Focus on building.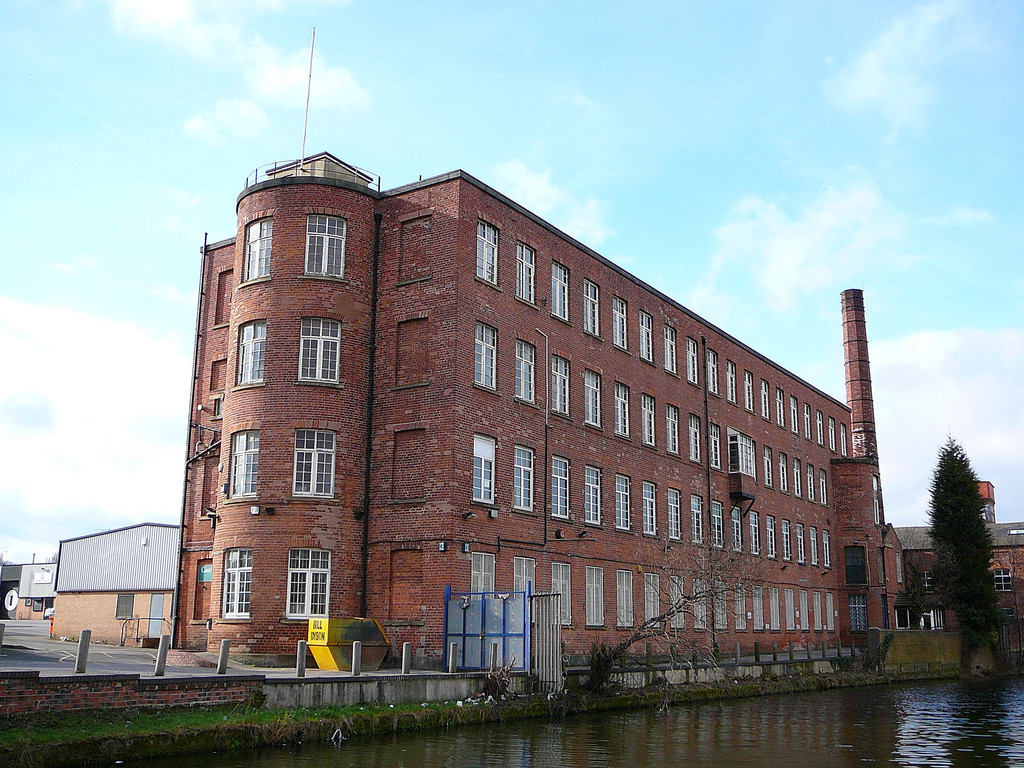
Focused at {"left": 0, "top": 564, "right": 56, "bottom": 618}.
